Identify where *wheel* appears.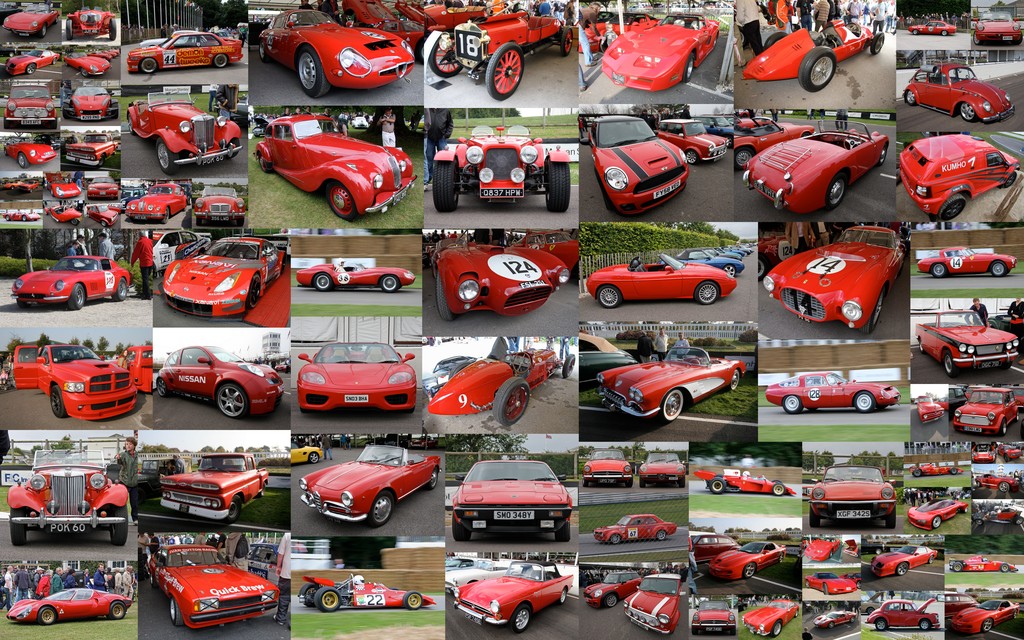
Appears at 606,591,618,604.
